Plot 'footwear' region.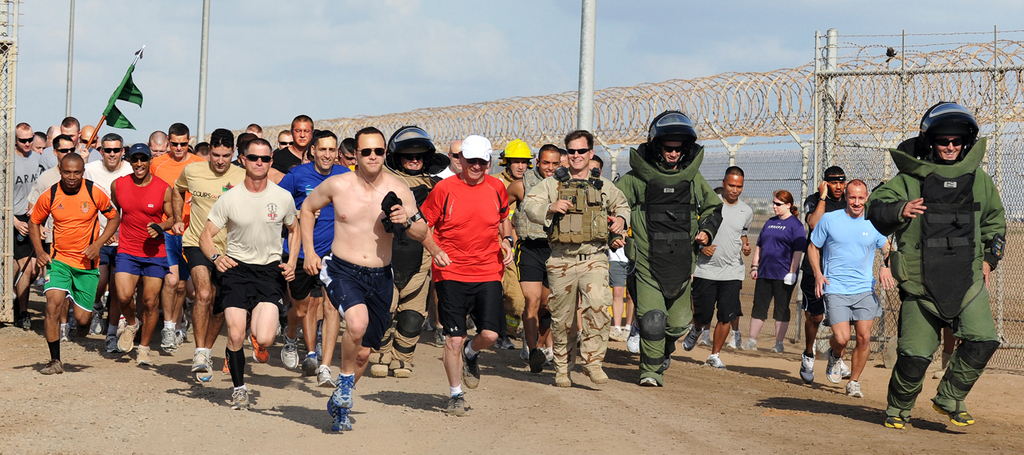
Plotted at box=[460, 339, 483, 386].
